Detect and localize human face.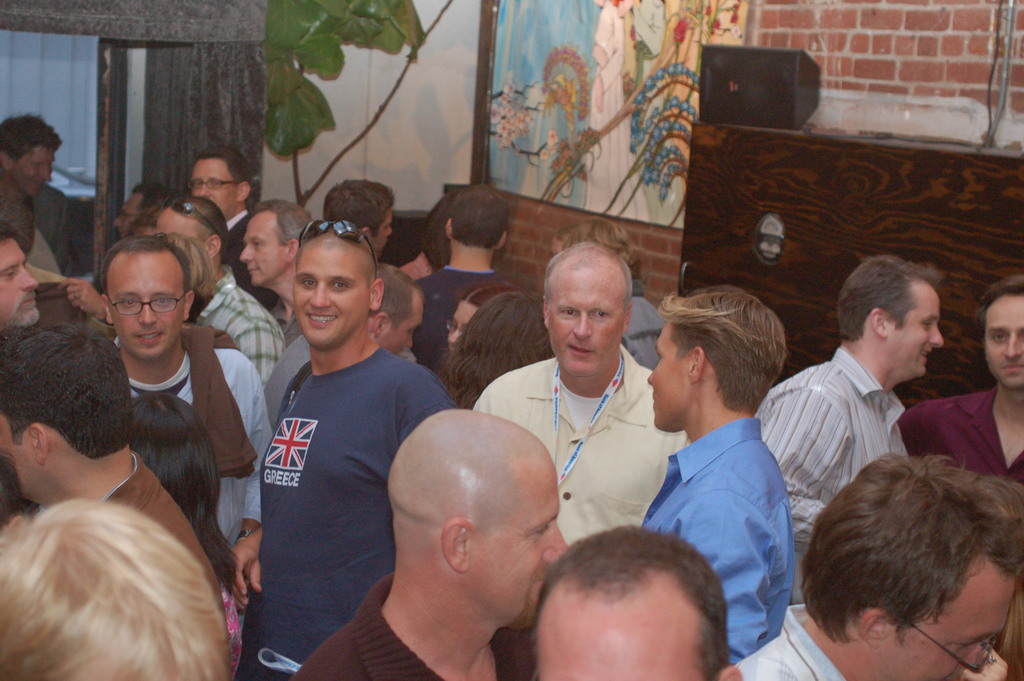
Localized at select_region(985, 294, 1023, 393).
